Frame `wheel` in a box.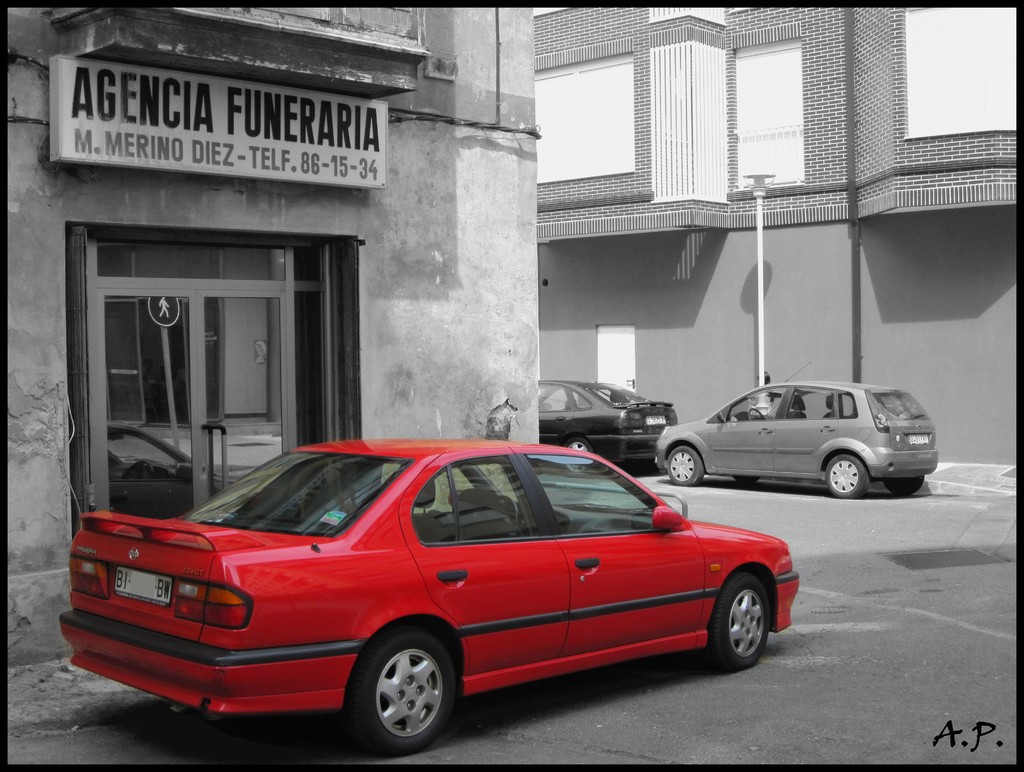
left=884, top=476, right=921, bottom=498.
